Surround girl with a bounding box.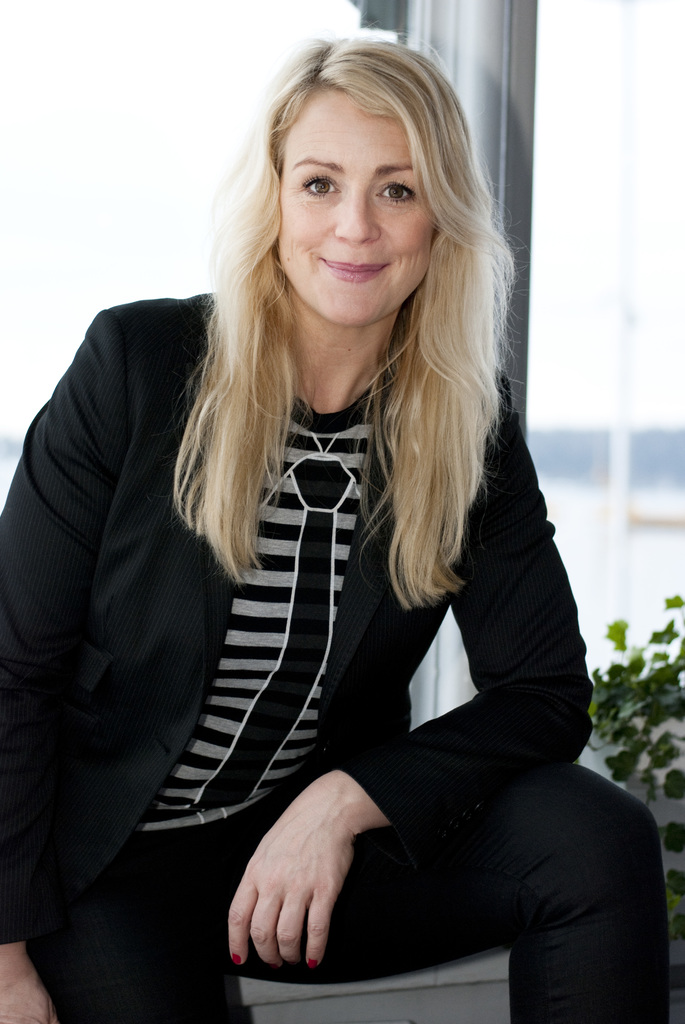
<bbox>0, 33, 684, 1023</bbox>.
